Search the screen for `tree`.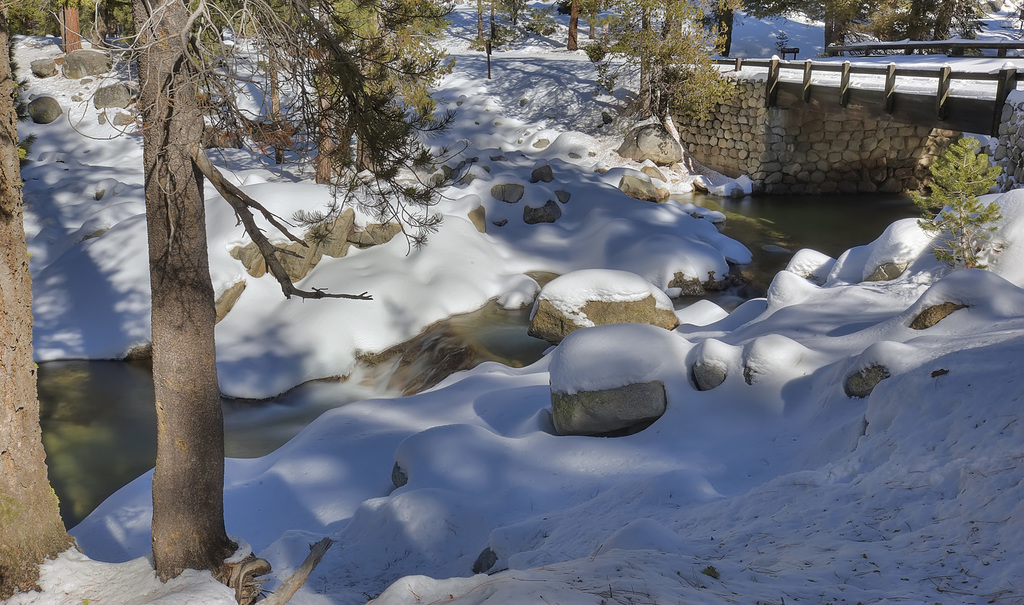
Found at bbox=[468, 0, 1023, 124].
